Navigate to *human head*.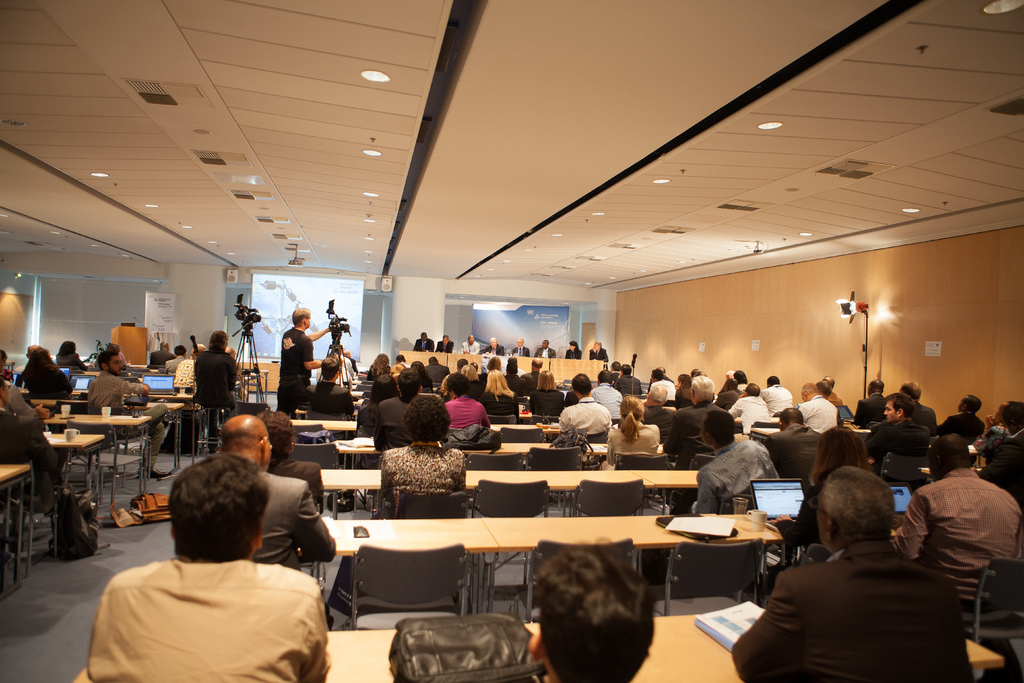
Navigation target: x1=442 y1=372 x2=467 y2=393.
